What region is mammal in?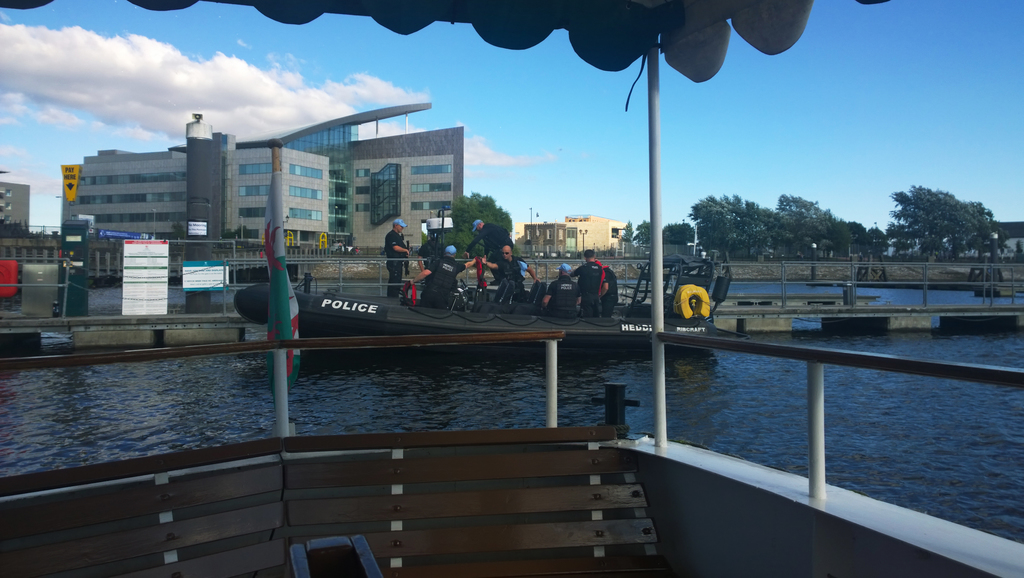
[413,244,474,307].
